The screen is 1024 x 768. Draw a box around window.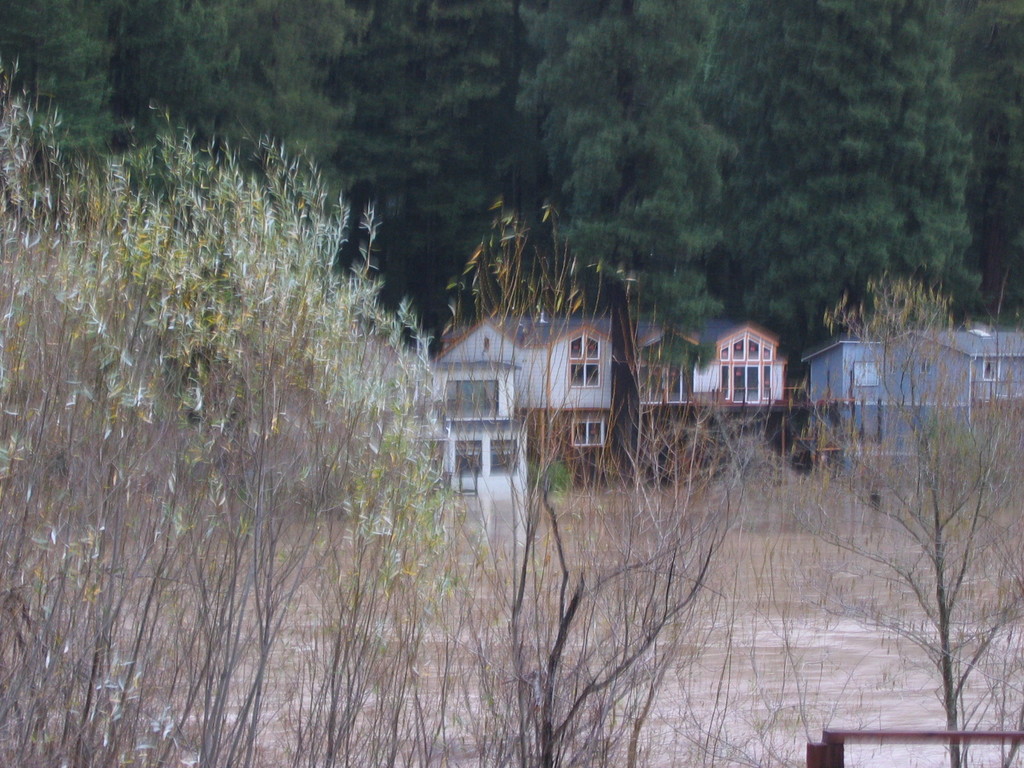
detection(847, 358, 877, 387).
